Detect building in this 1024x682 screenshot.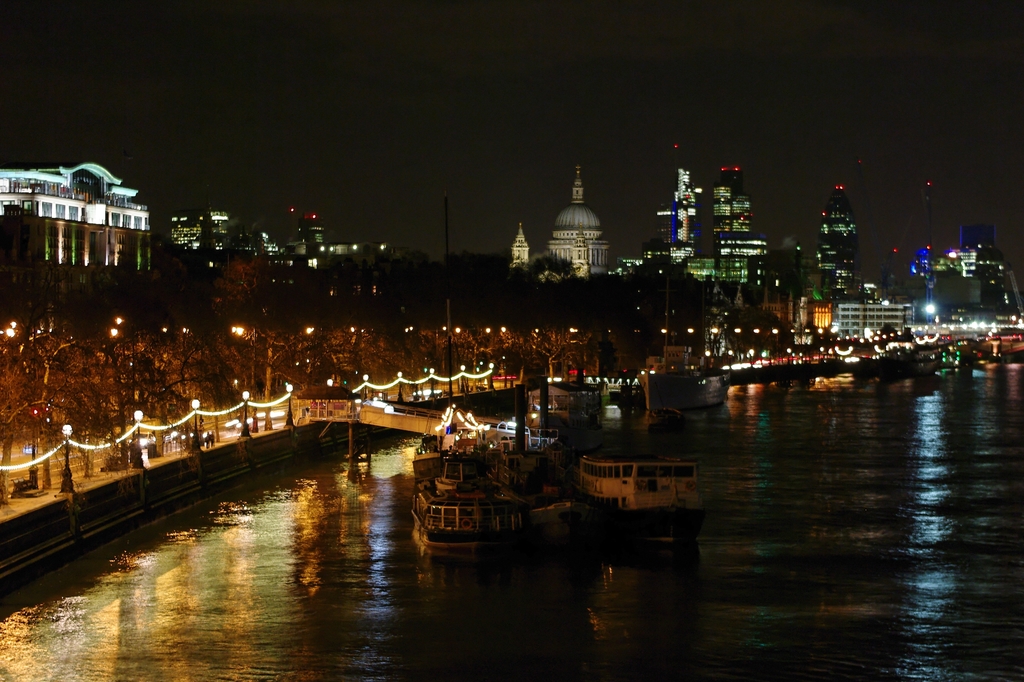
Detection: l=0, t=164, r=154, b=269.
